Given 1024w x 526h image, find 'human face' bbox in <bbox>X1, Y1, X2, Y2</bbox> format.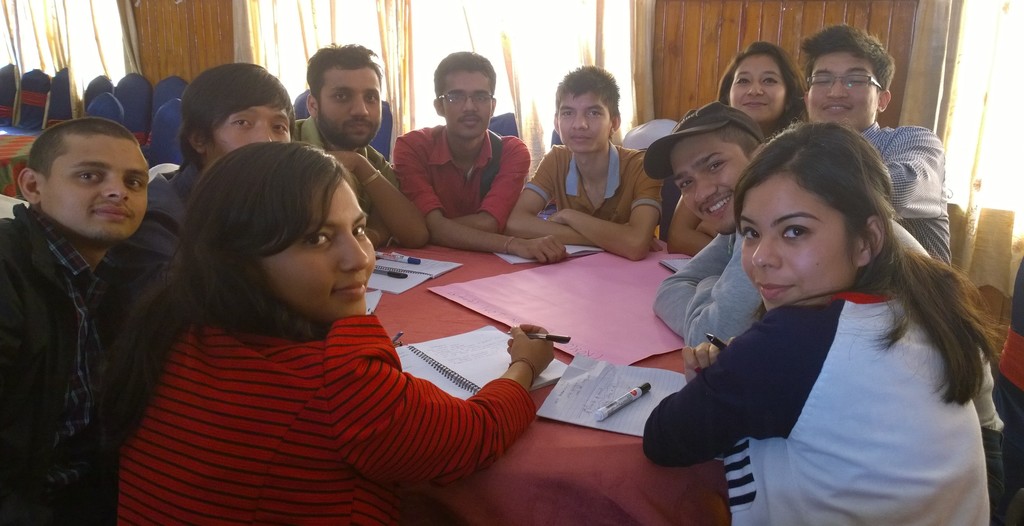
<bbox>733, 163, 848, 316</bbox>.
